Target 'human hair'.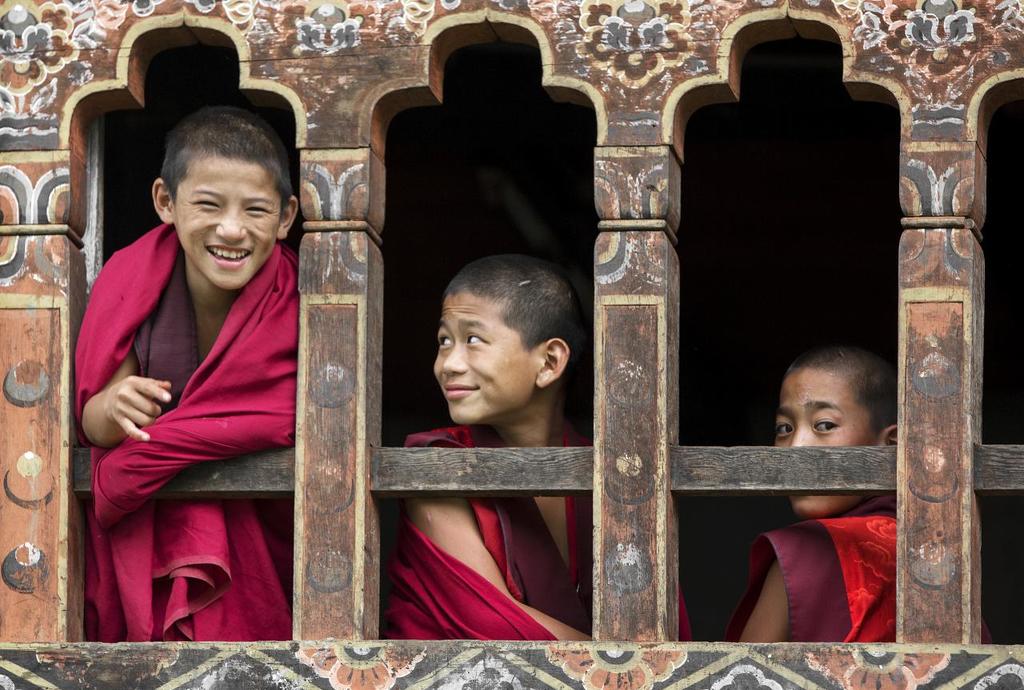
Target region: (left=146, top=118, right=275, bottom=227).
